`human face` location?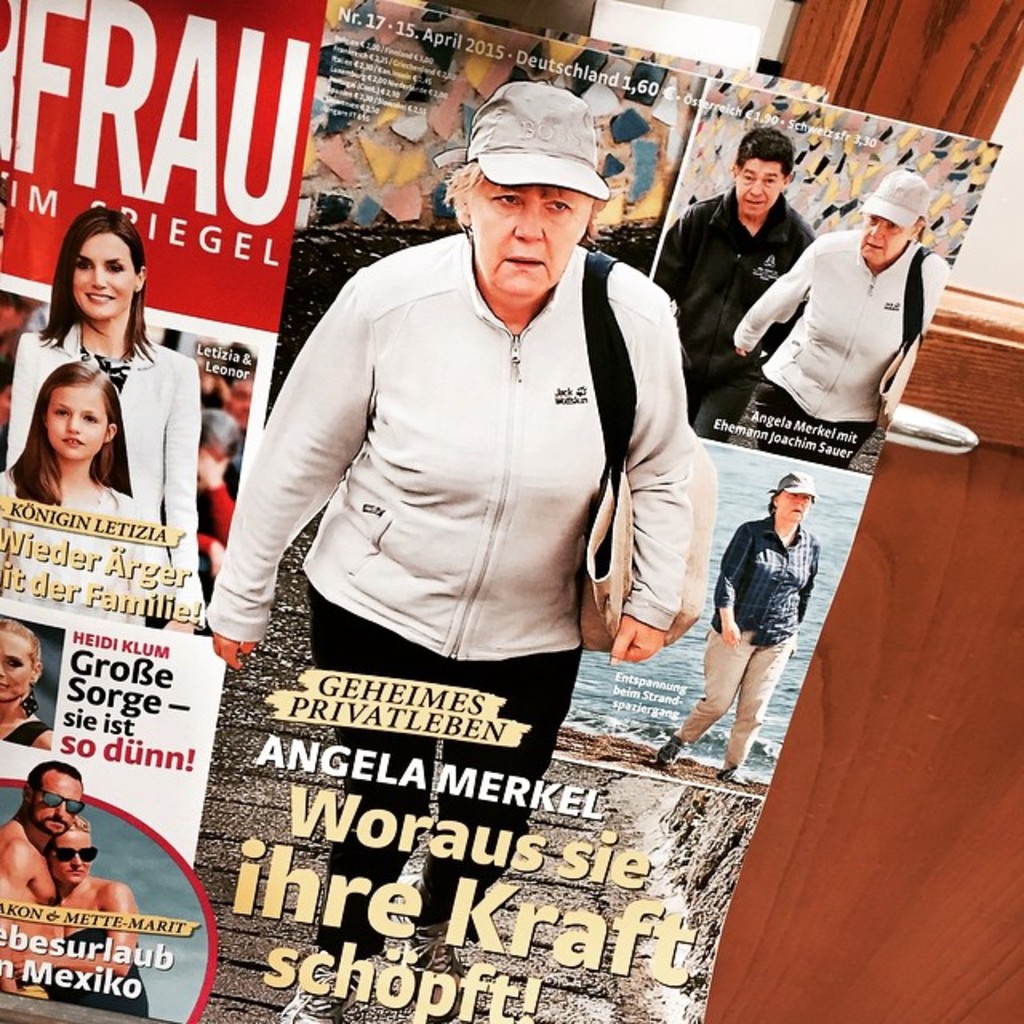
bbox=[733, 162, 776, 222]
